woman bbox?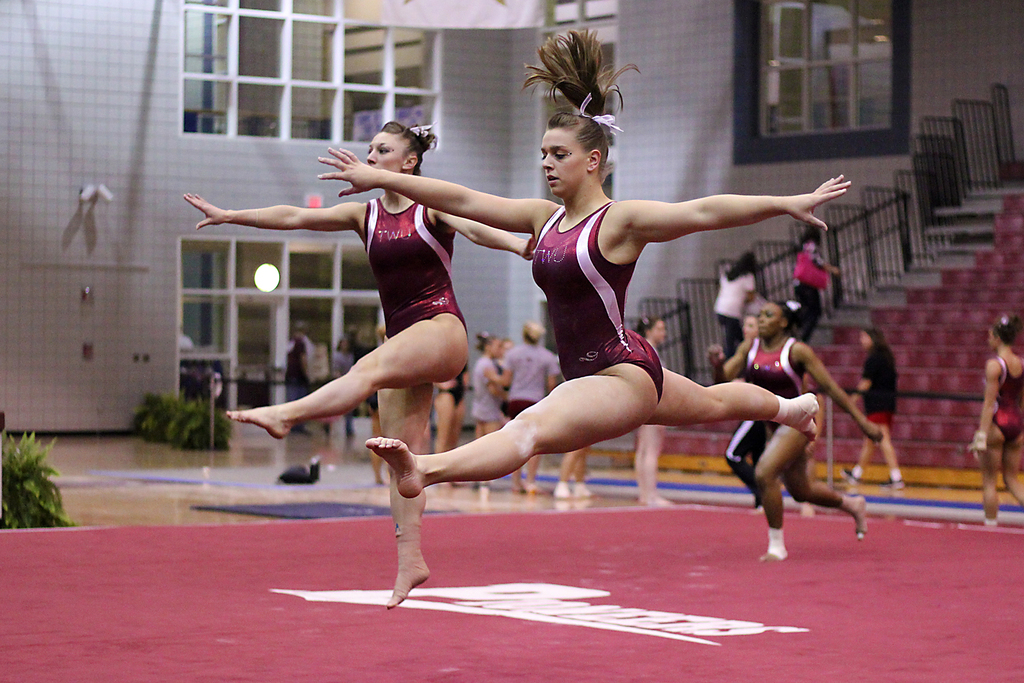
[850, 328, 908, 488]
